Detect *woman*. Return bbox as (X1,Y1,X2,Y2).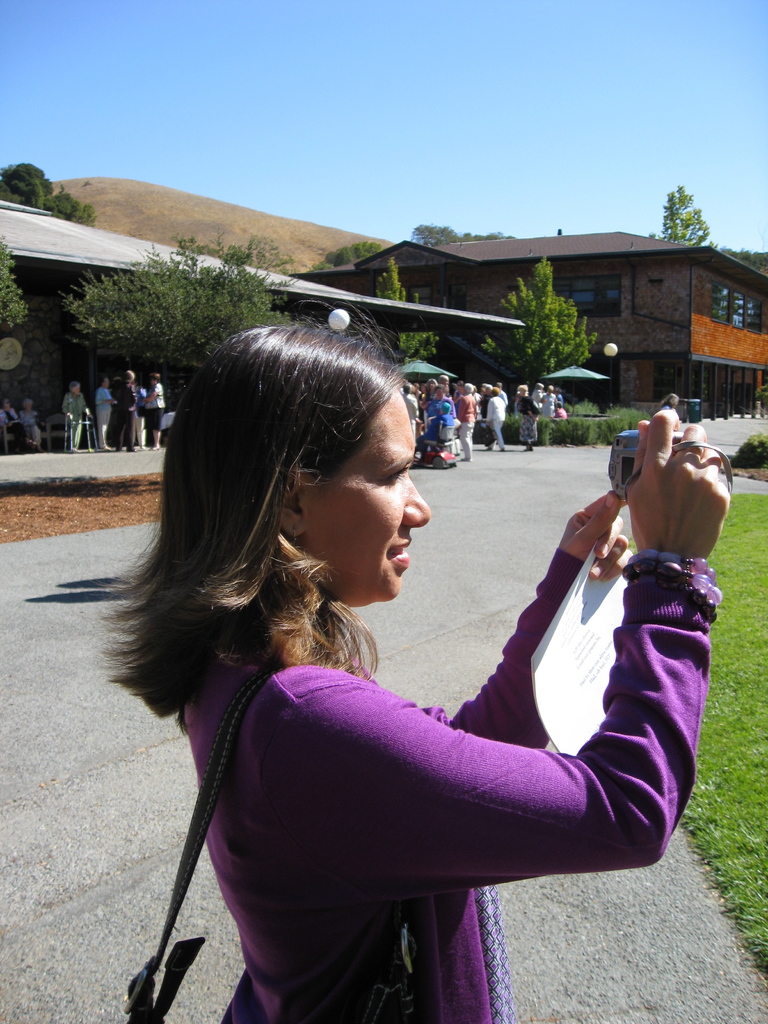
(420,378,438,408).
